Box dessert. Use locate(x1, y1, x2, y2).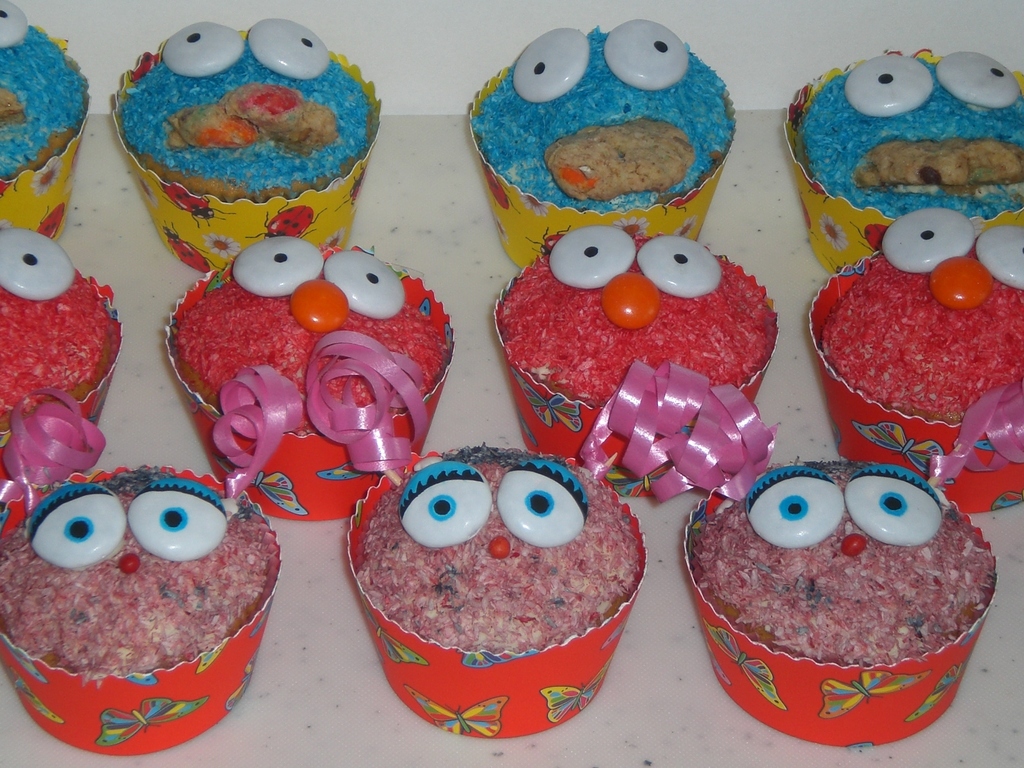
locate(499, 220, 780, 408).
